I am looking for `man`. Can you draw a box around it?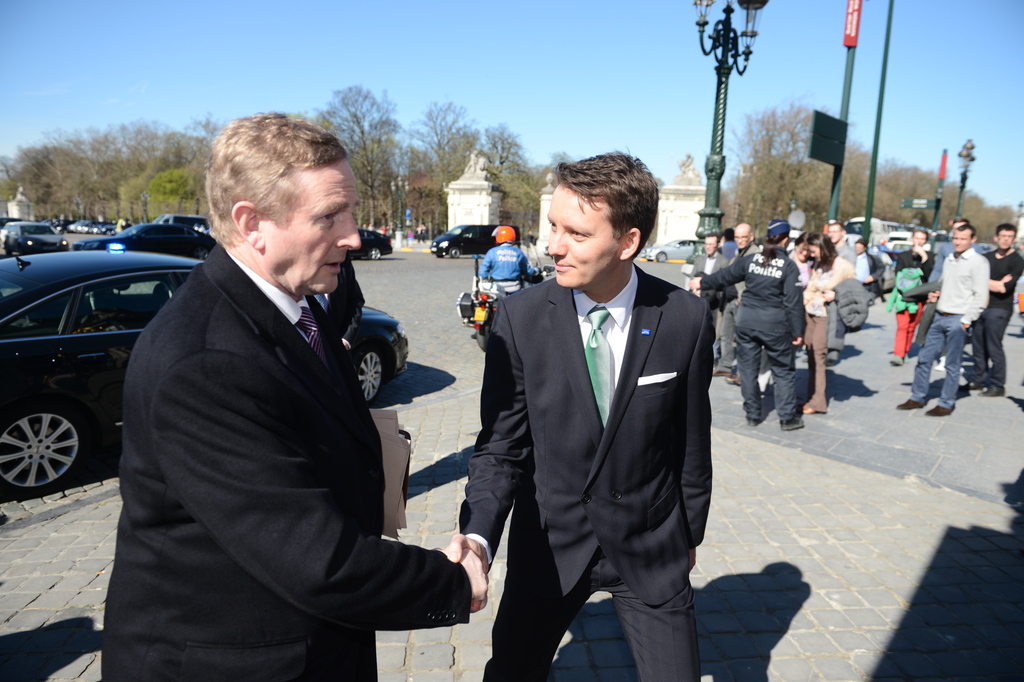
Sure, the bounding box is BBox(715, 223, 760, 388).
